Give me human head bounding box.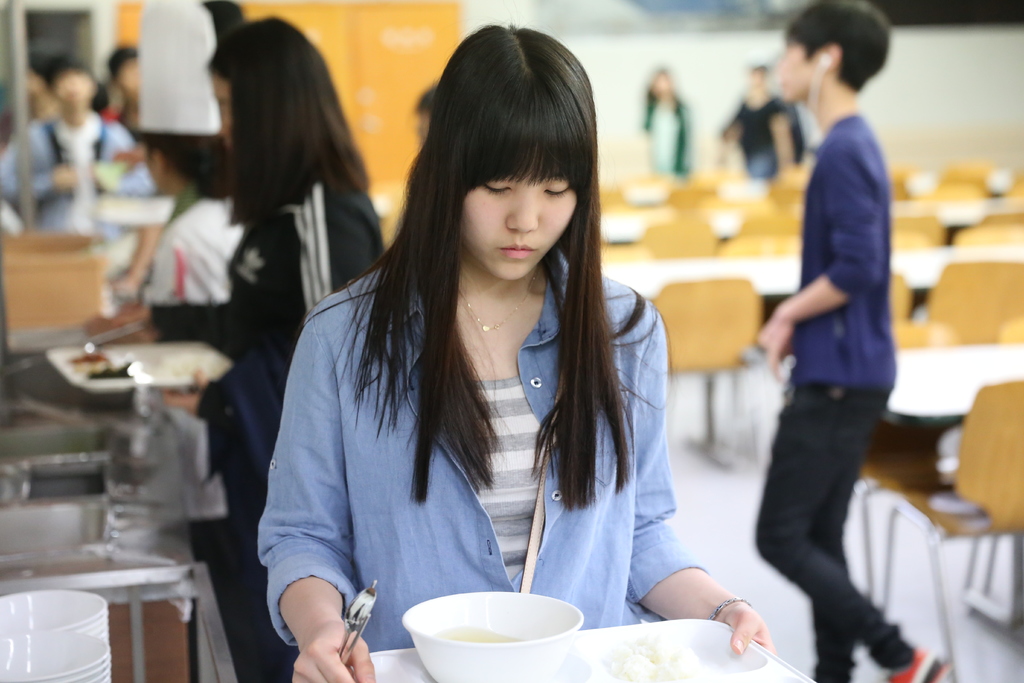
(left=775, top=0, right=890, bottom=101).
